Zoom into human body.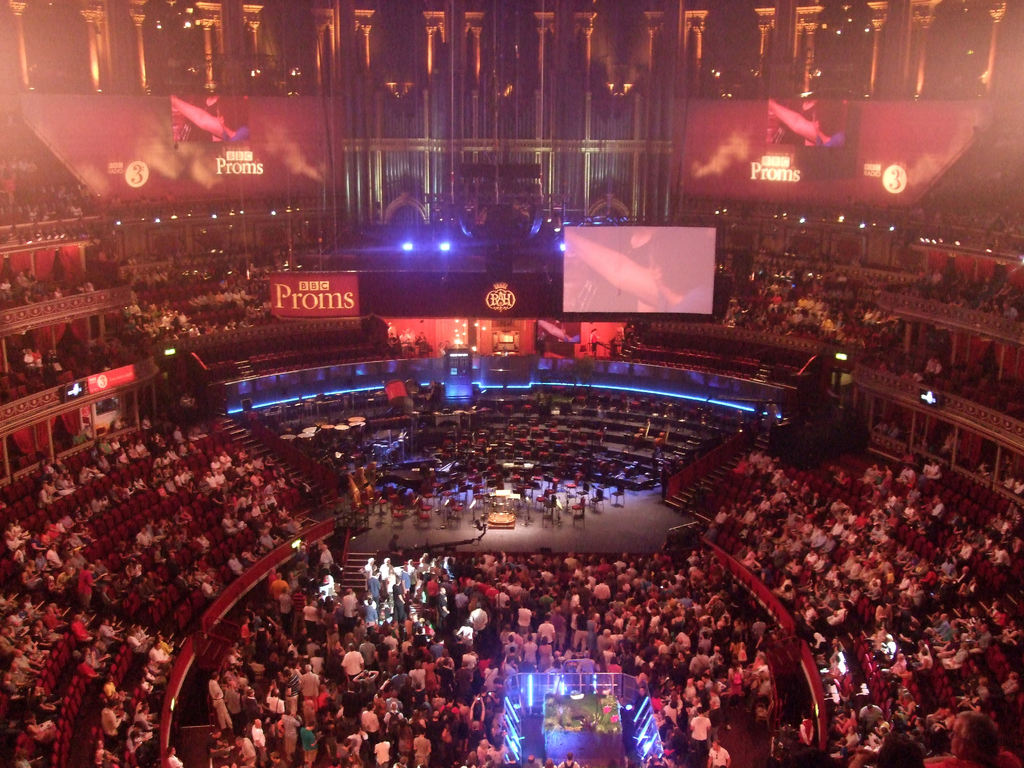
Zoom target: [439, 657, 452, 685].
